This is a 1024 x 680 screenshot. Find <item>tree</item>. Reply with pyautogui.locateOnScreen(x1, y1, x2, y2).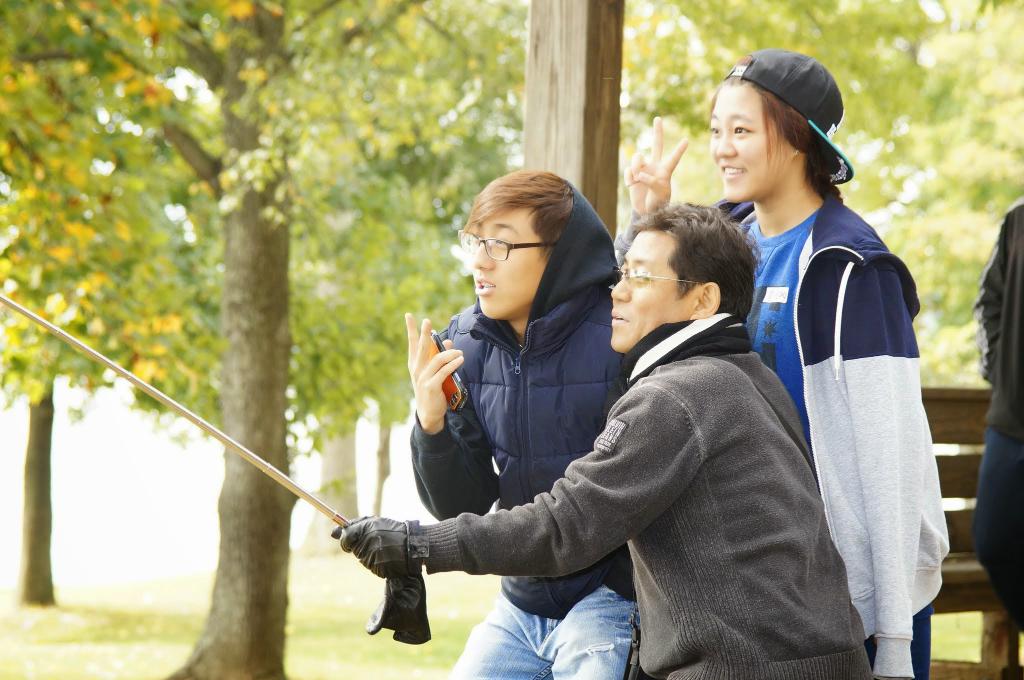
pyautogui.locateOnScreen(161, 0, 564, 557).
